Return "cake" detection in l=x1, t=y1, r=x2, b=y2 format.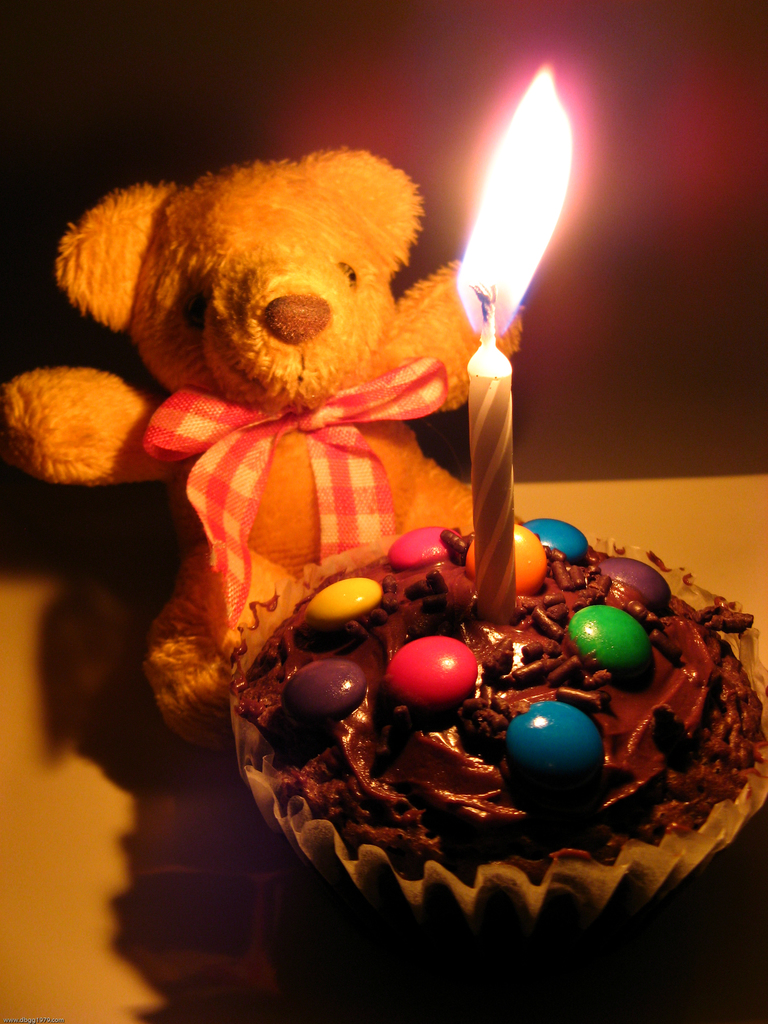
l=224, t=518, r=767, b=964.
